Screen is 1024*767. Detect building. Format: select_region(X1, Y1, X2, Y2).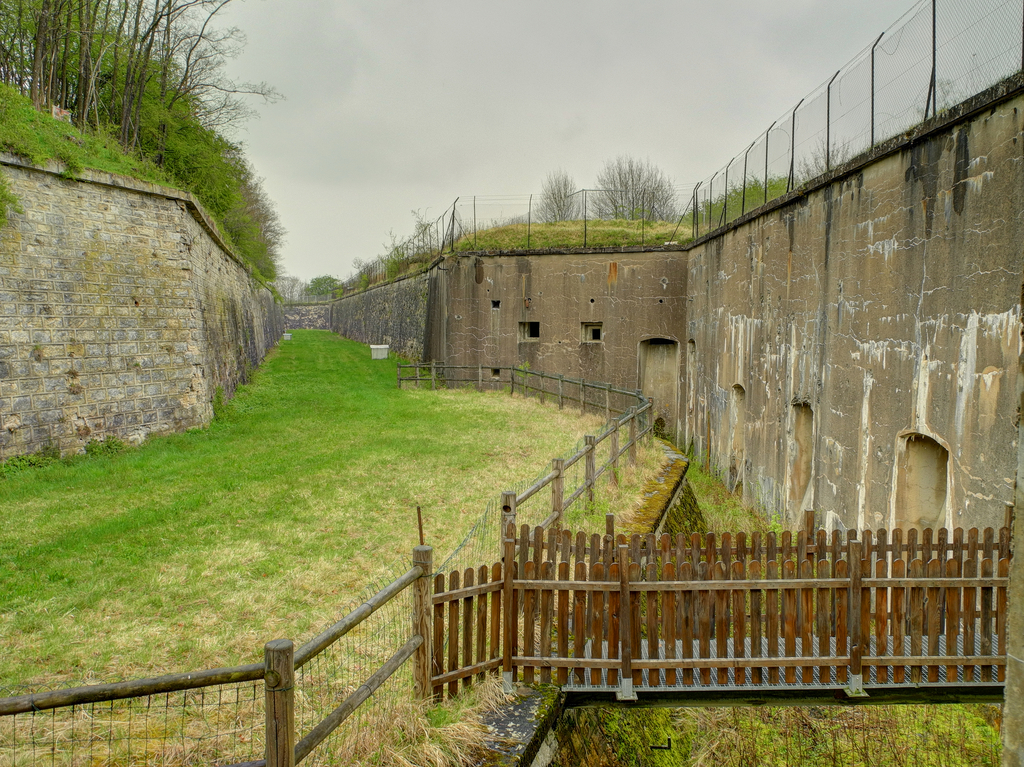
select_region(275, 272, 303, 299).
